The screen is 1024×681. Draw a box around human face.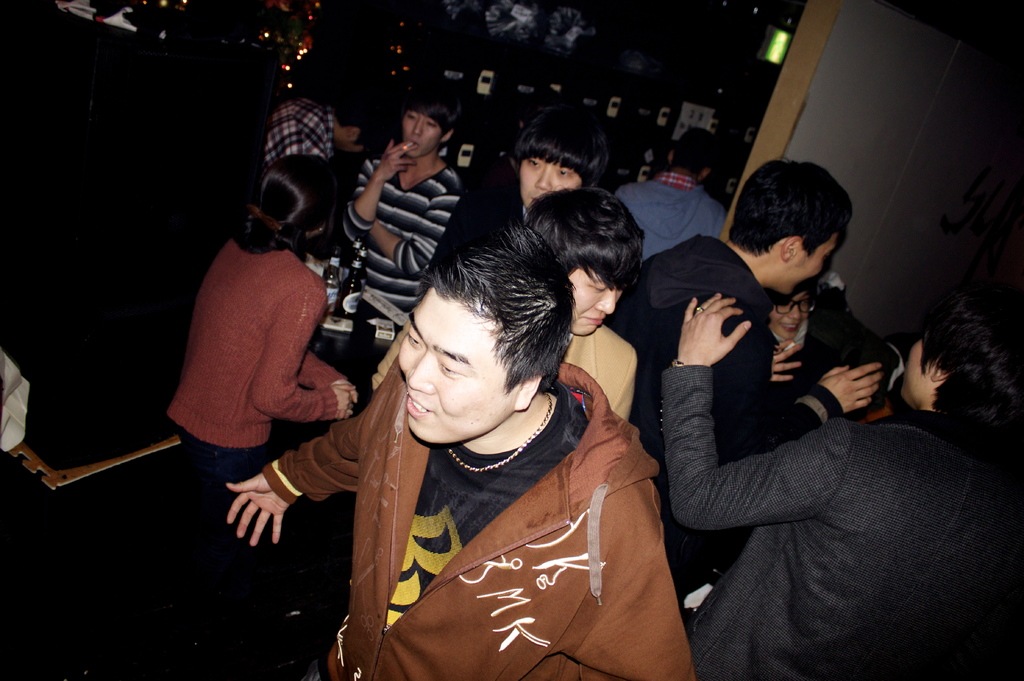
<box>516,156,584,209</box>.
